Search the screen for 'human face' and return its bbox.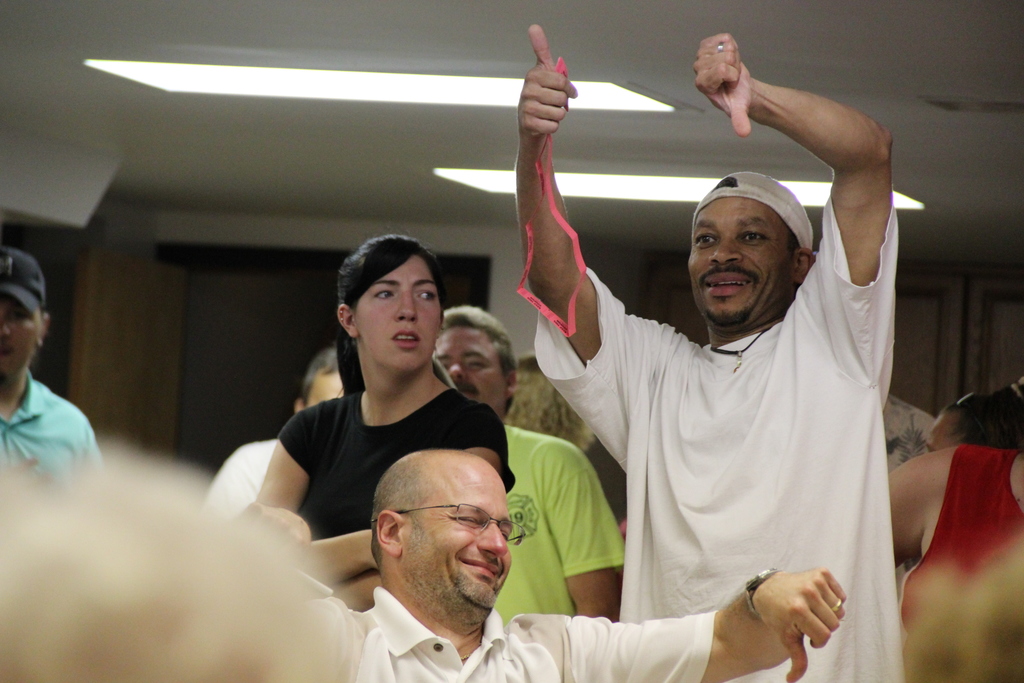
Found: bbox(686, 201, 800, 320).
